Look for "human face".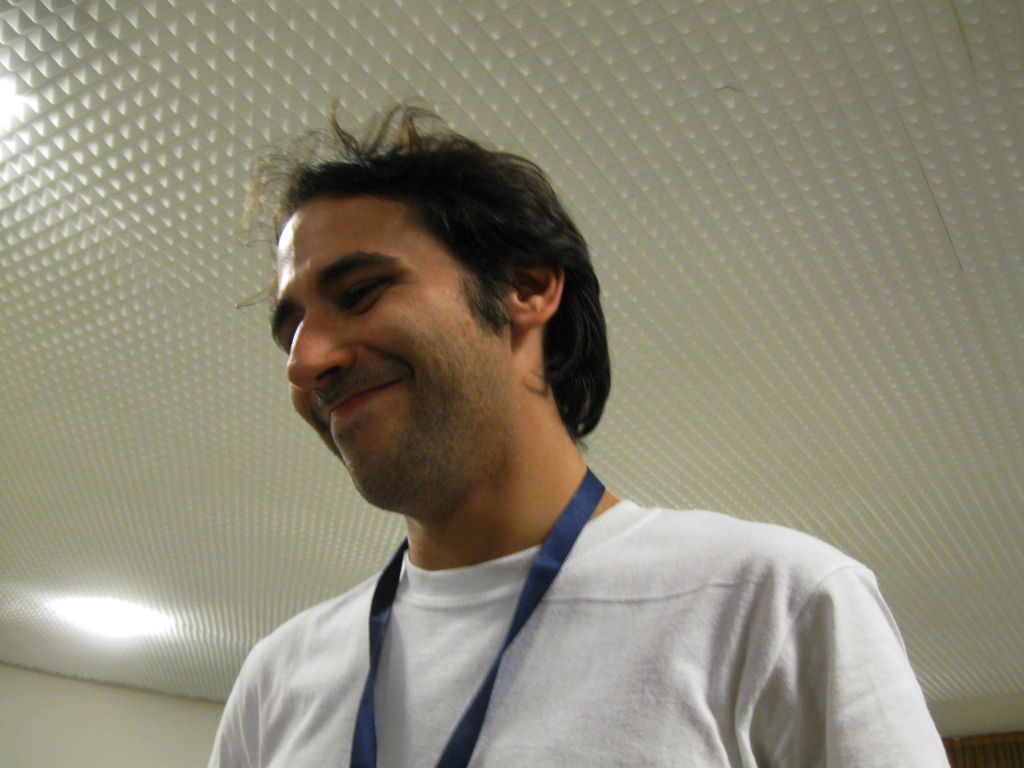
Found: (273, 212, 515, 521).
